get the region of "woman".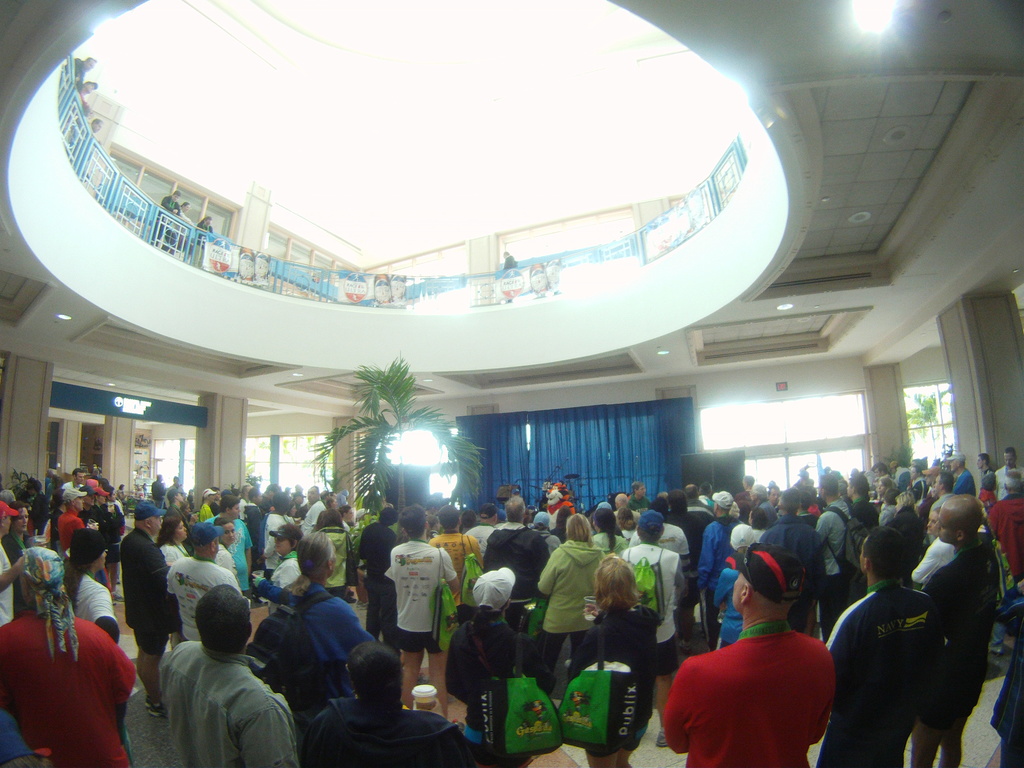
bbox=(877, 476, 901, 508).
